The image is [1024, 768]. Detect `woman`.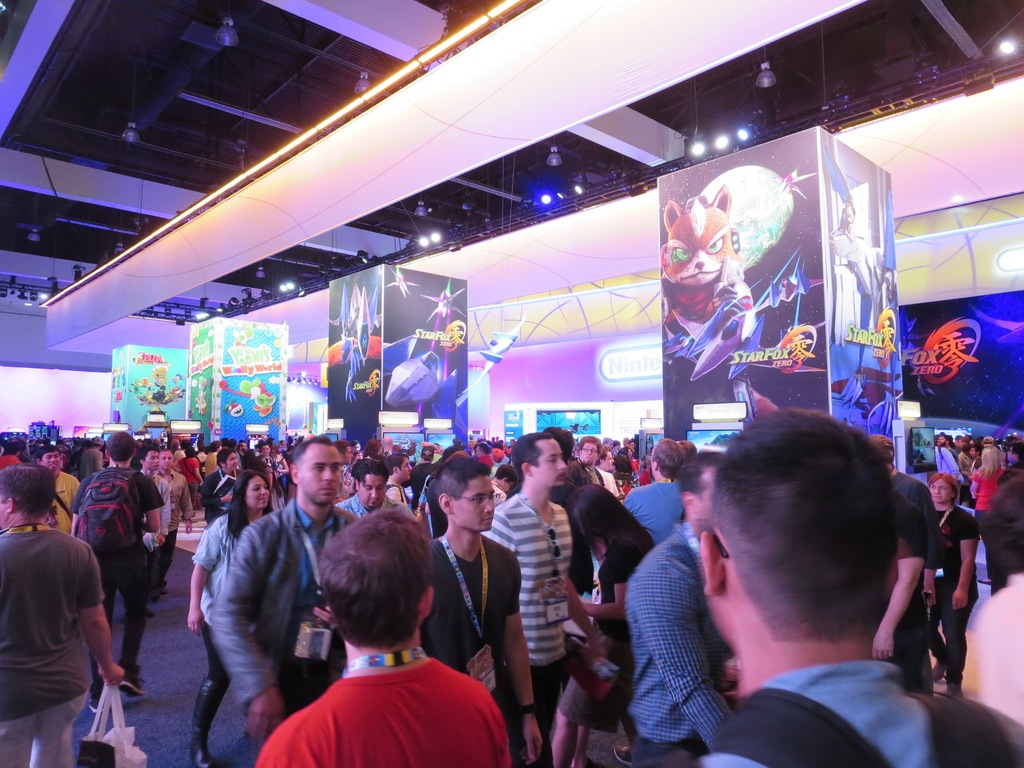
Detection: bbox=[922, 475, 985, 694].
